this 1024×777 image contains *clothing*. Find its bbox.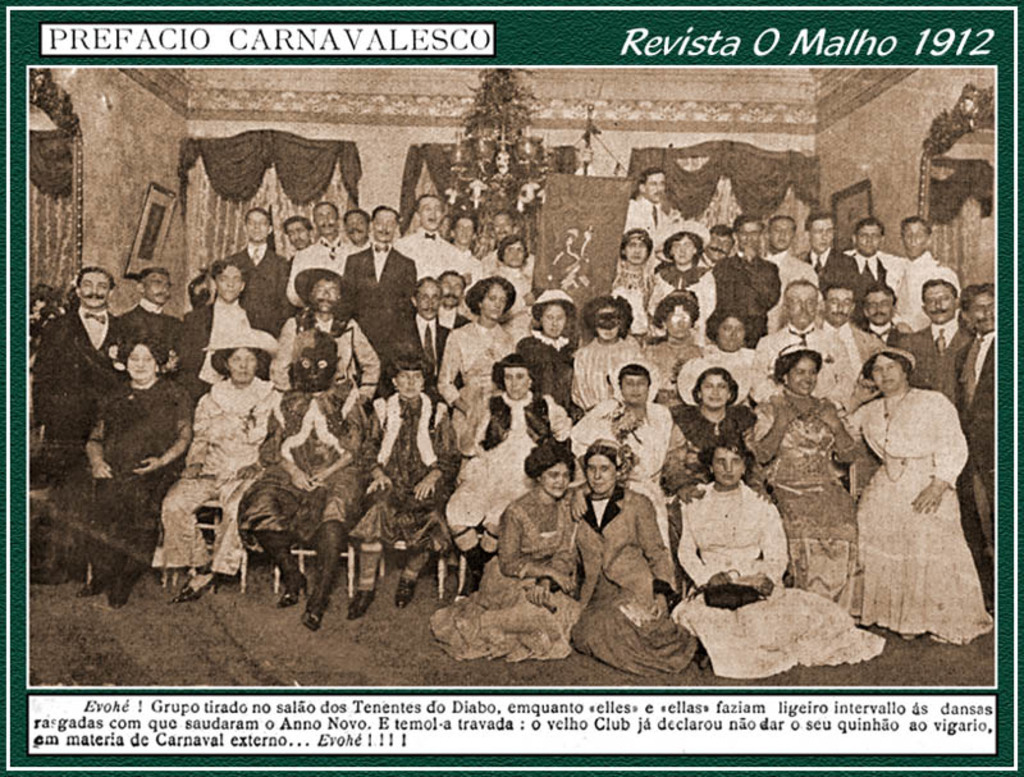
Rect(440, 392, 567, 526).
